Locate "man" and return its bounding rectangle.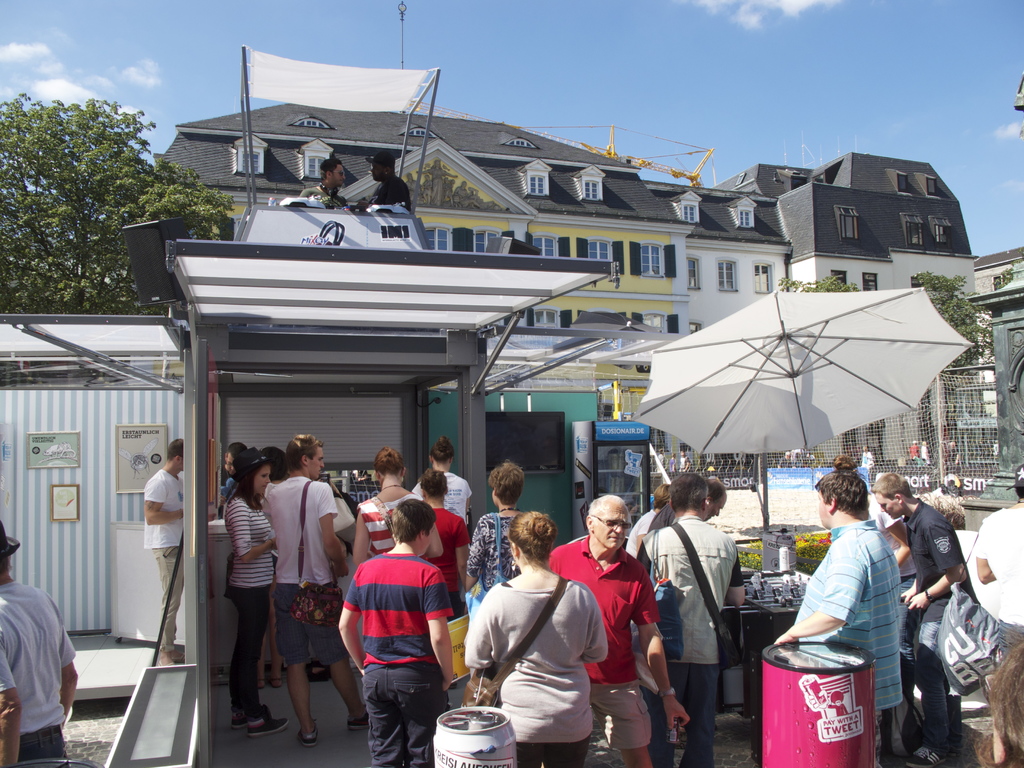
select_region(221, 451, 287, 733).
